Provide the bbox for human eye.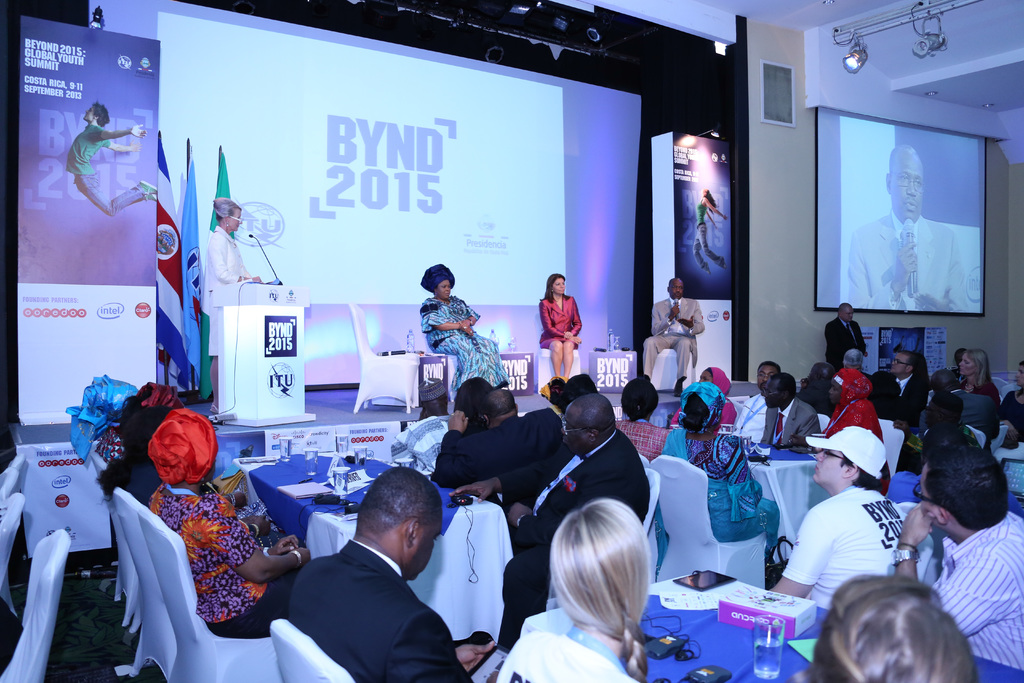
x1=961 y1=360 x2=967 y2=365.
